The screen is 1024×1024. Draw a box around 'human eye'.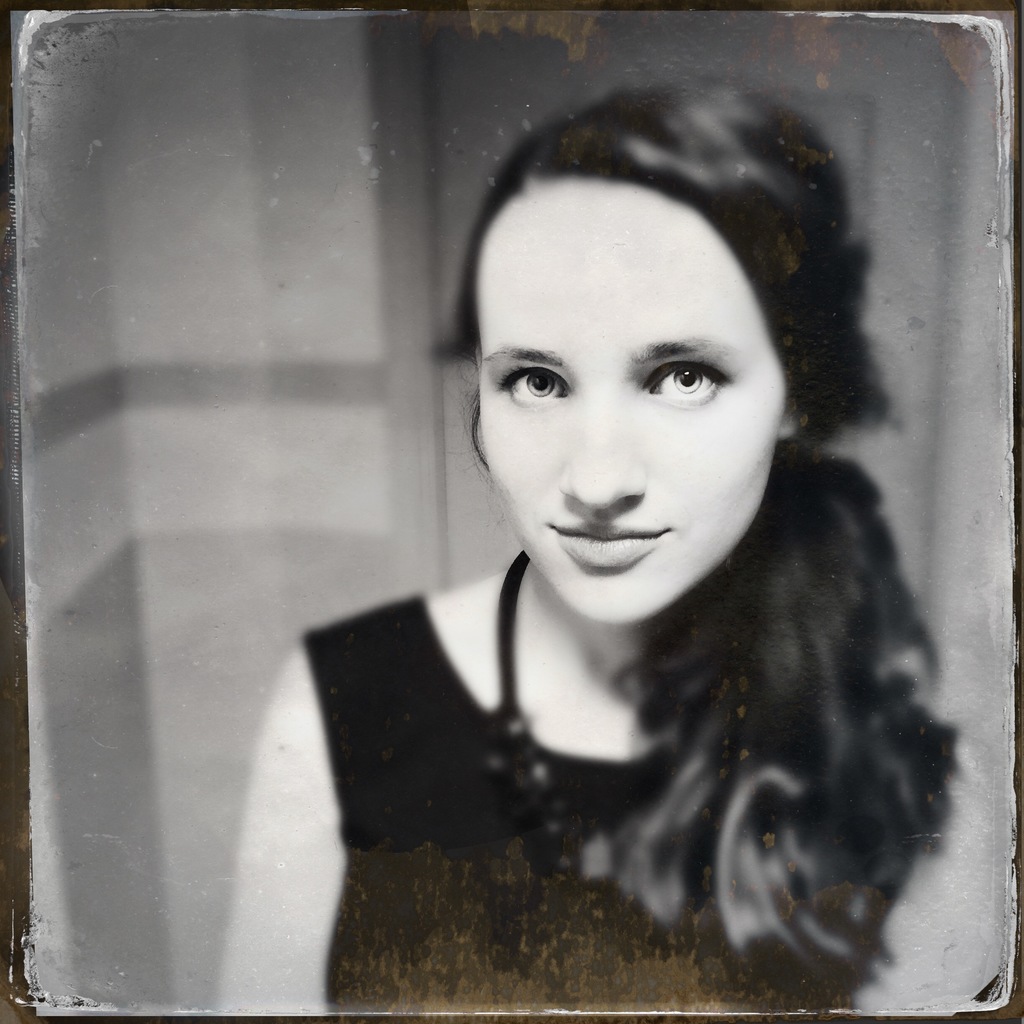
bbox(643, 355, 728, 402).
